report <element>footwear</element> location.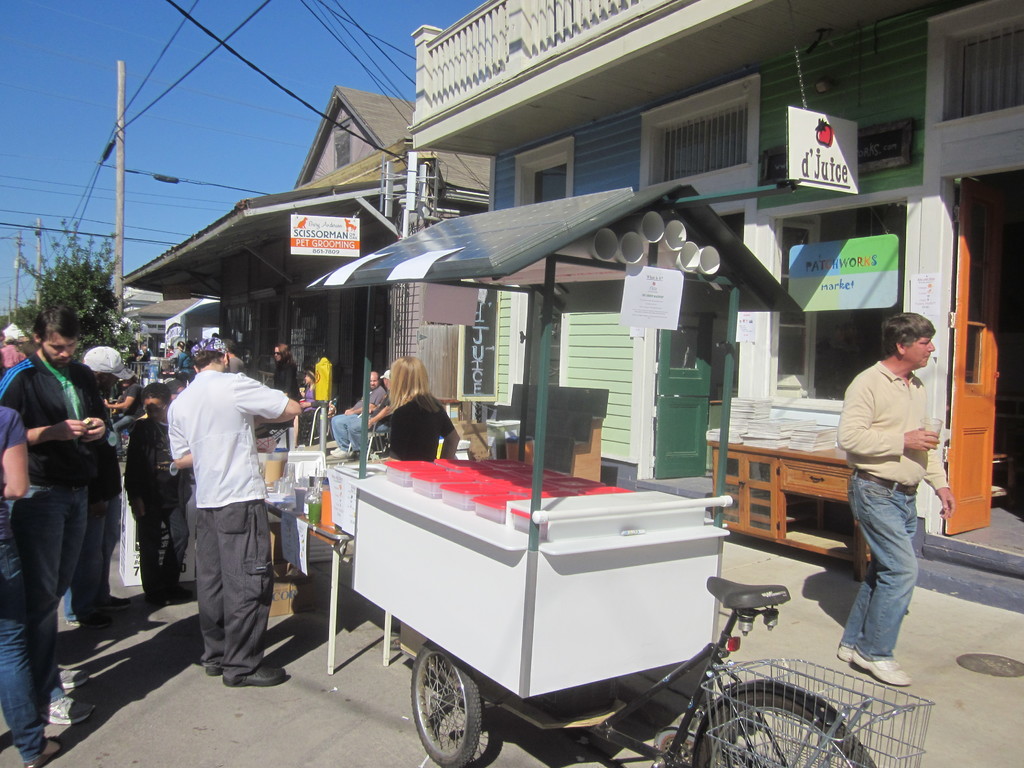
Report: 209/664/223/675.
